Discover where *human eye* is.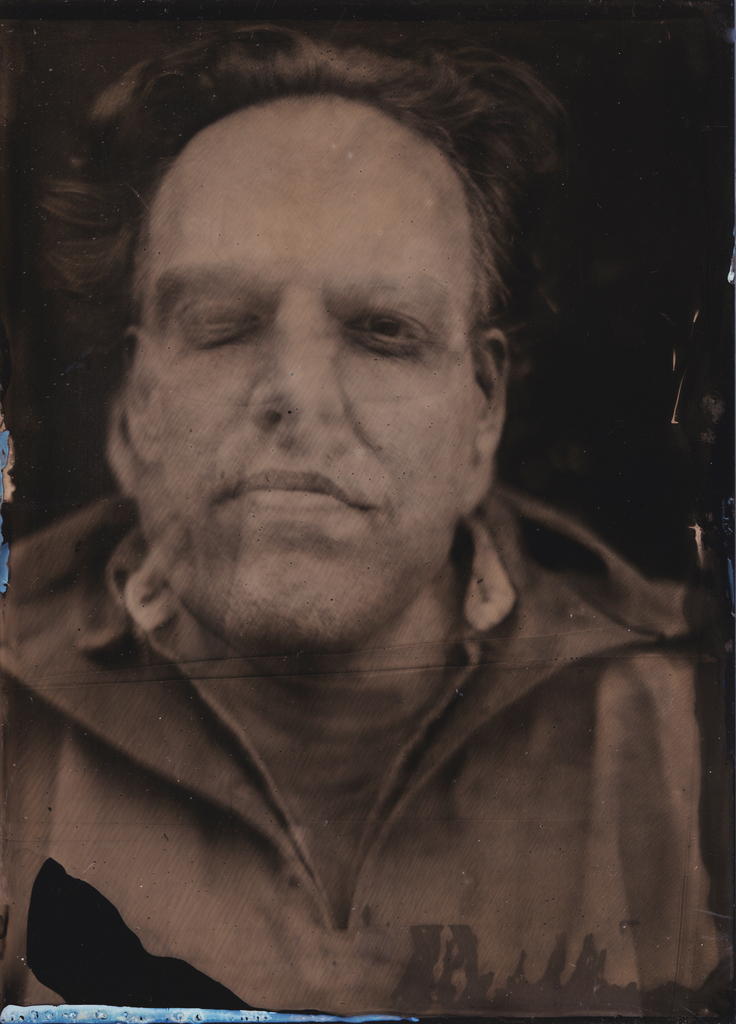
Discovered at [x1=344, y1=295, x2=439, y2=362].
